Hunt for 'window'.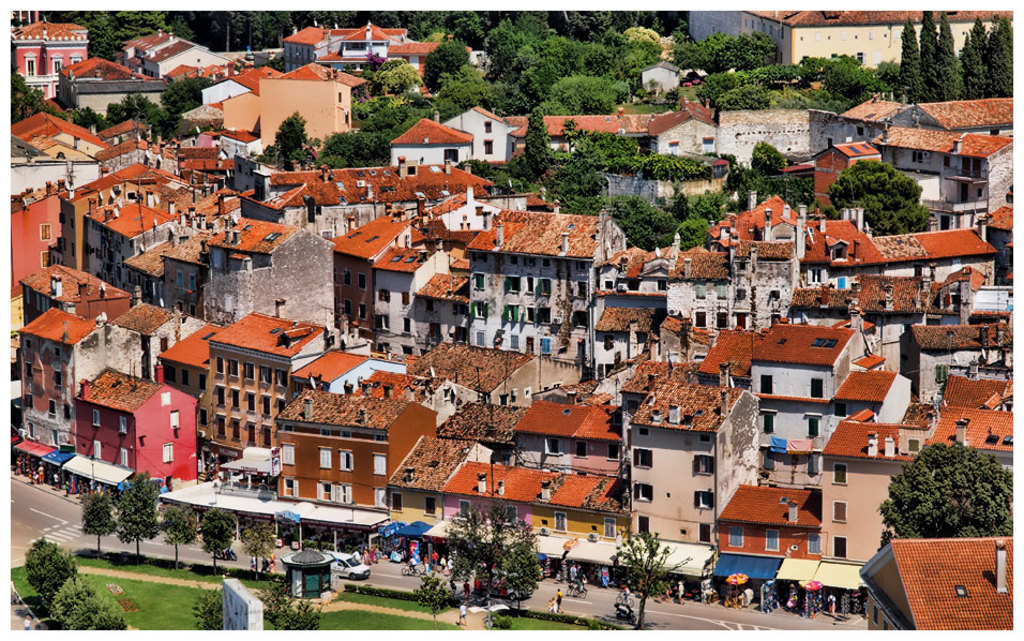
Hunted down at locate(332, 482, 356, 503).
